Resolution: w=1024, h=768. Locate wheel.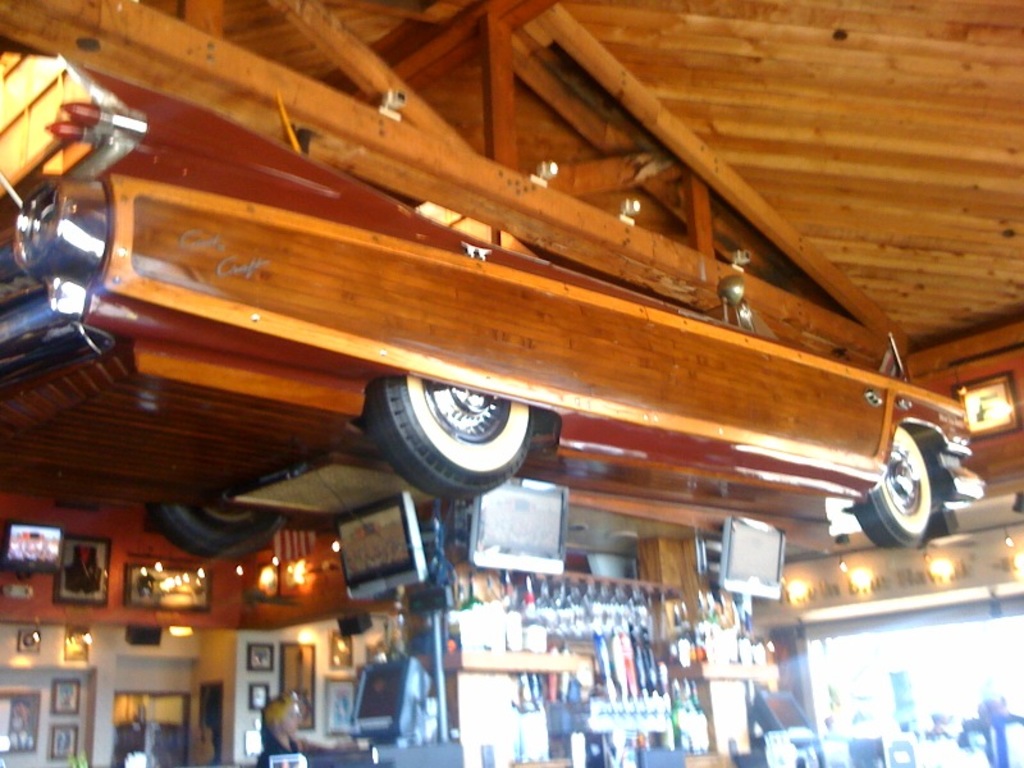
region(367, 372, 534, 503).
